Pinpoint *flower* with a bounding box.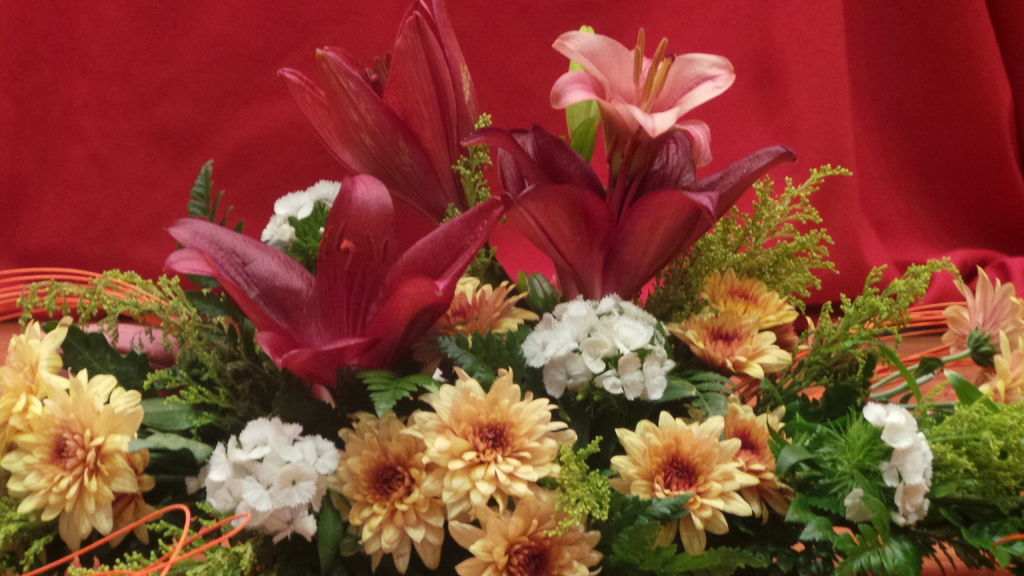
264 178 348 259.
